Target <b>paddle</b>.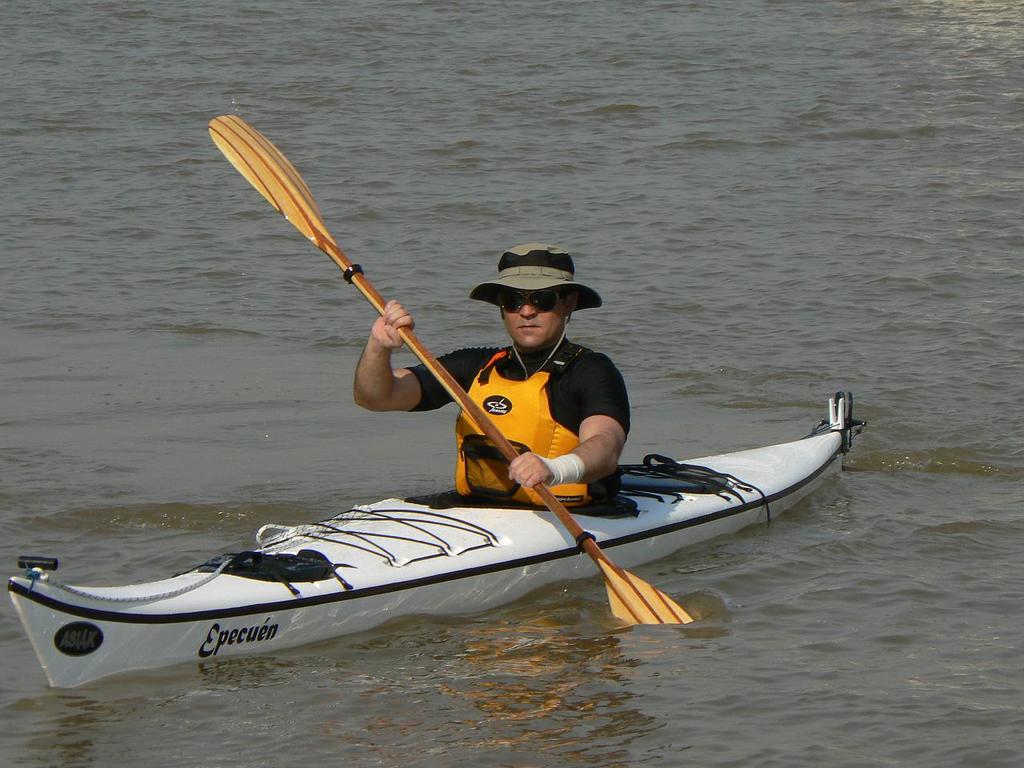
Target region: l=208, t=112, r=694, b=621.
